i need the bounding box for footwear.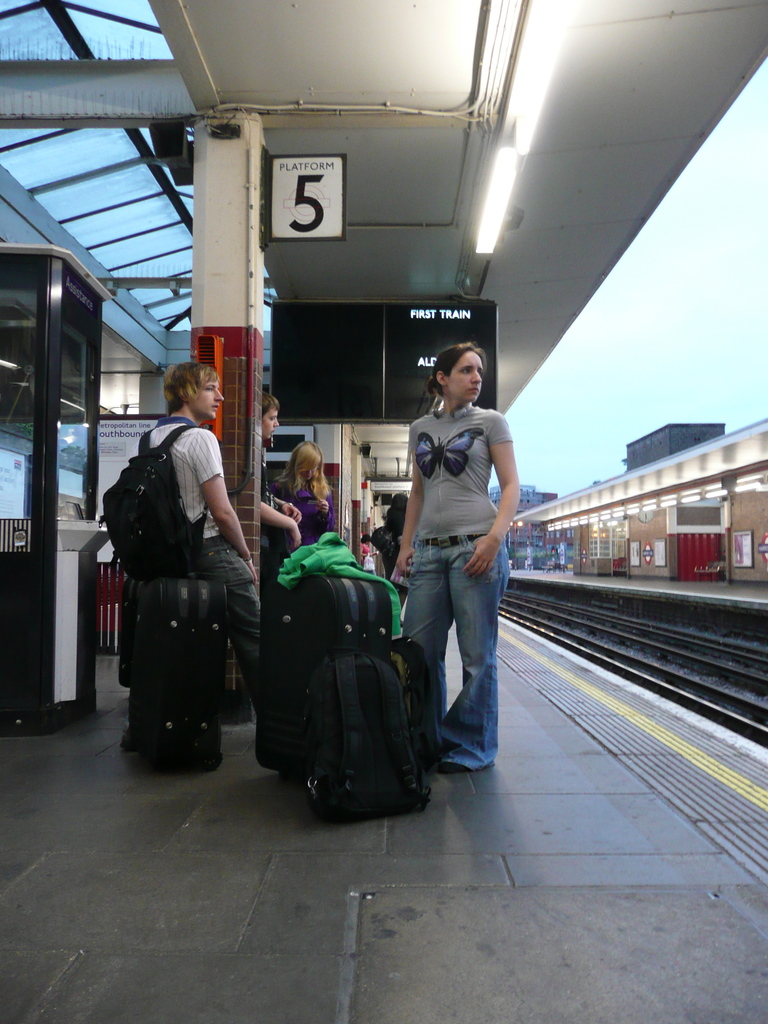
Here it is: [left=399, top=619, right=404, bottom=626].
